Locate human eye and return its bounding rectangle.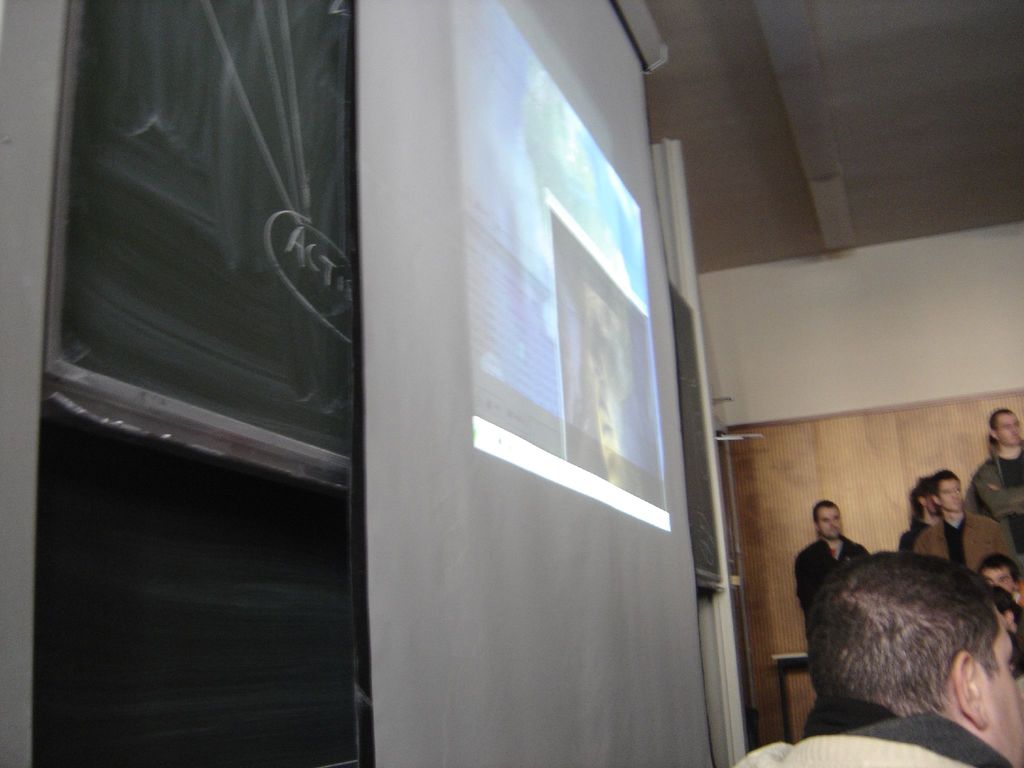
crop(943, 488, 950, 495).
